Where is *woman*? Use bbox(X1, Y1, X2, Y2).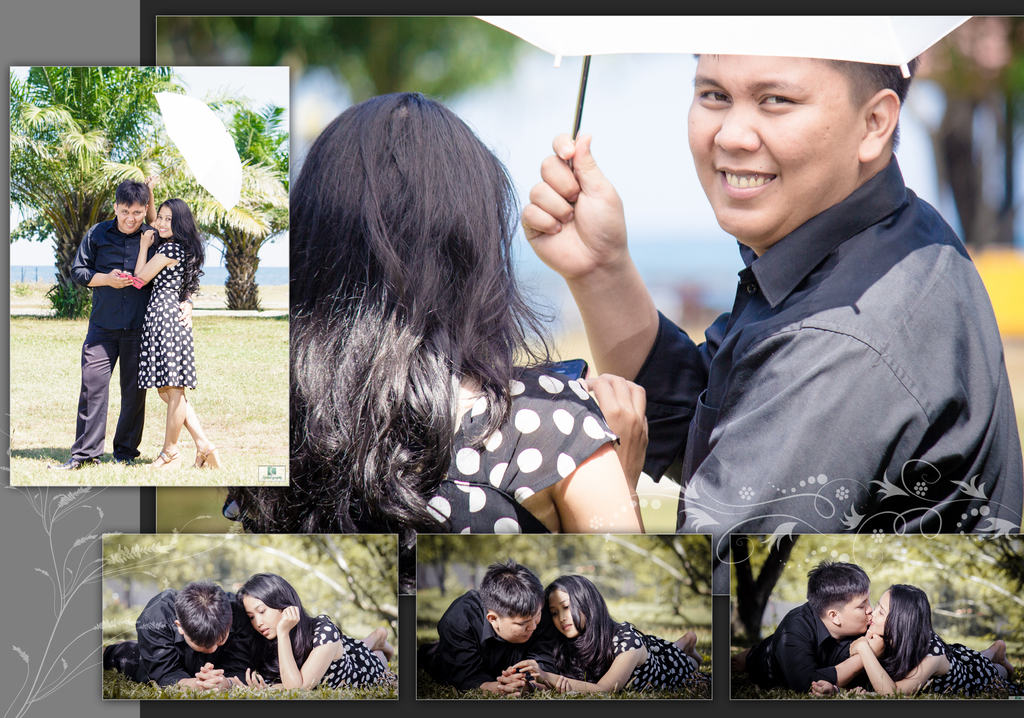
bbox(225, 575, 392, 689).
